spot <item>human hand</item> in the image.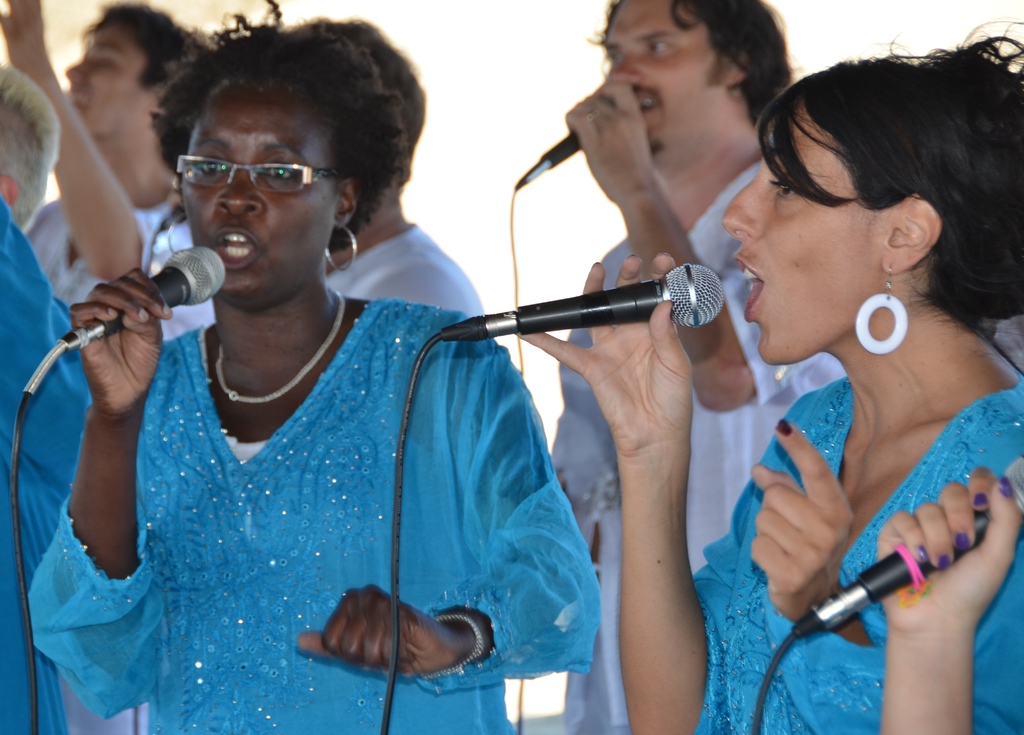
<item>human hand</item> found at {"x1": 0, "y1": 0, "x2": 47, "y2": 74}.
